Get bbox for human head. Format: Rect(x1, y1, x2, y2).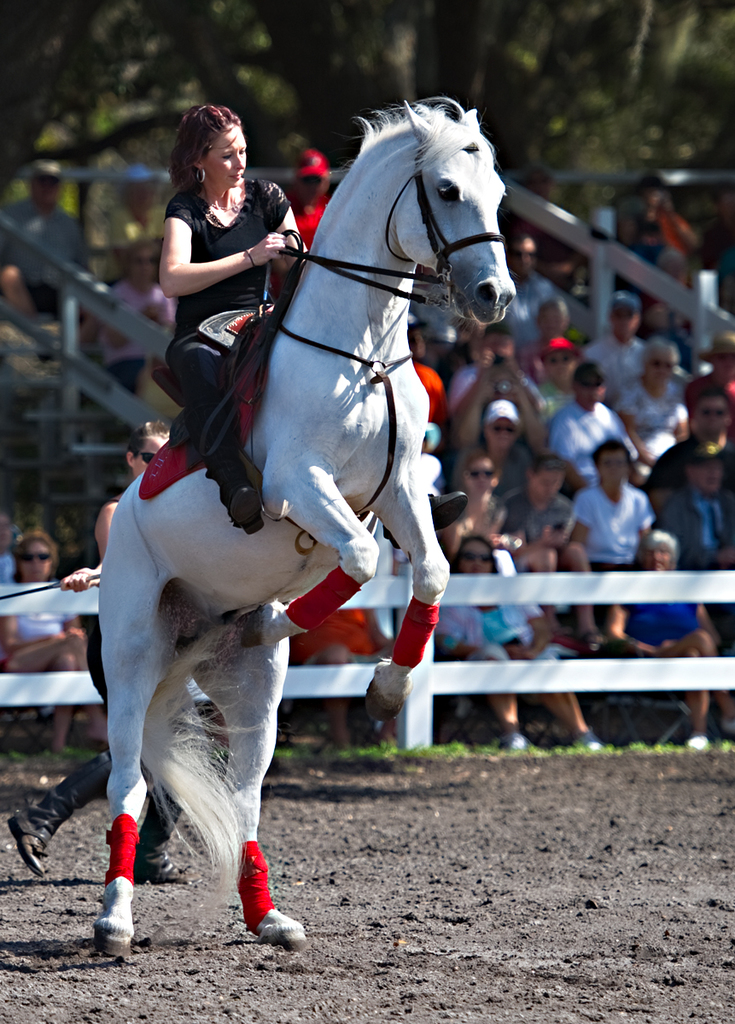
Rect(696, 388, 734, 438).
